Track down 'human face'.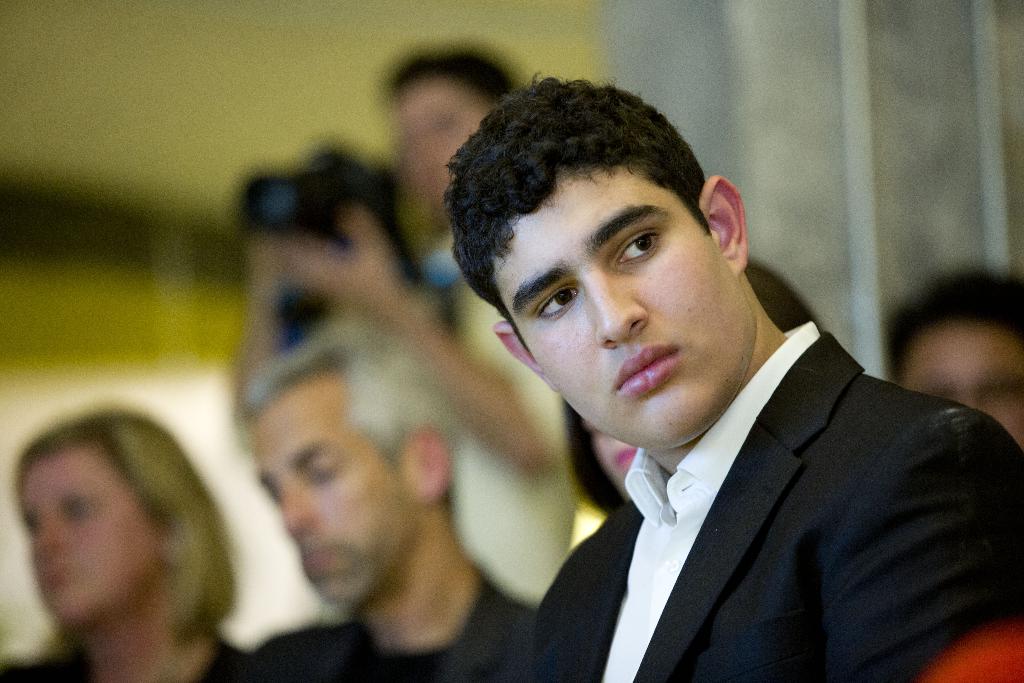
Tracked to rect(255, 365, 406, 601).
